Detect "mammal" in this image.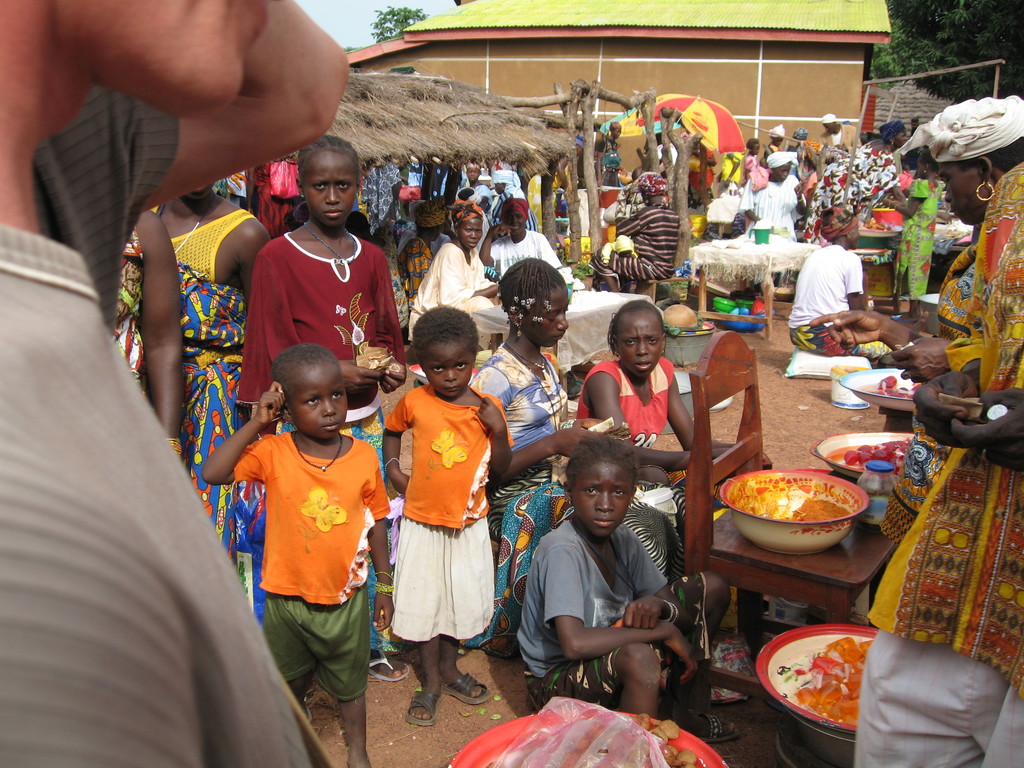
Detection: [0,0,351,767].
